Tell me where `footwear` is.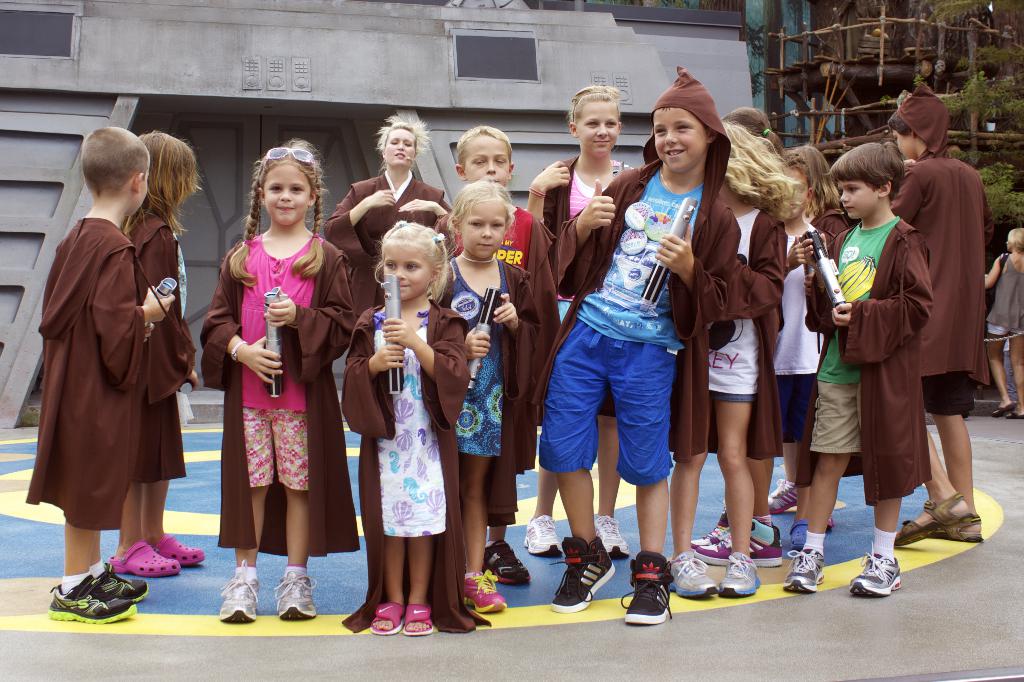
`footwear` is at l=891, t=509, r=986, b=546.
